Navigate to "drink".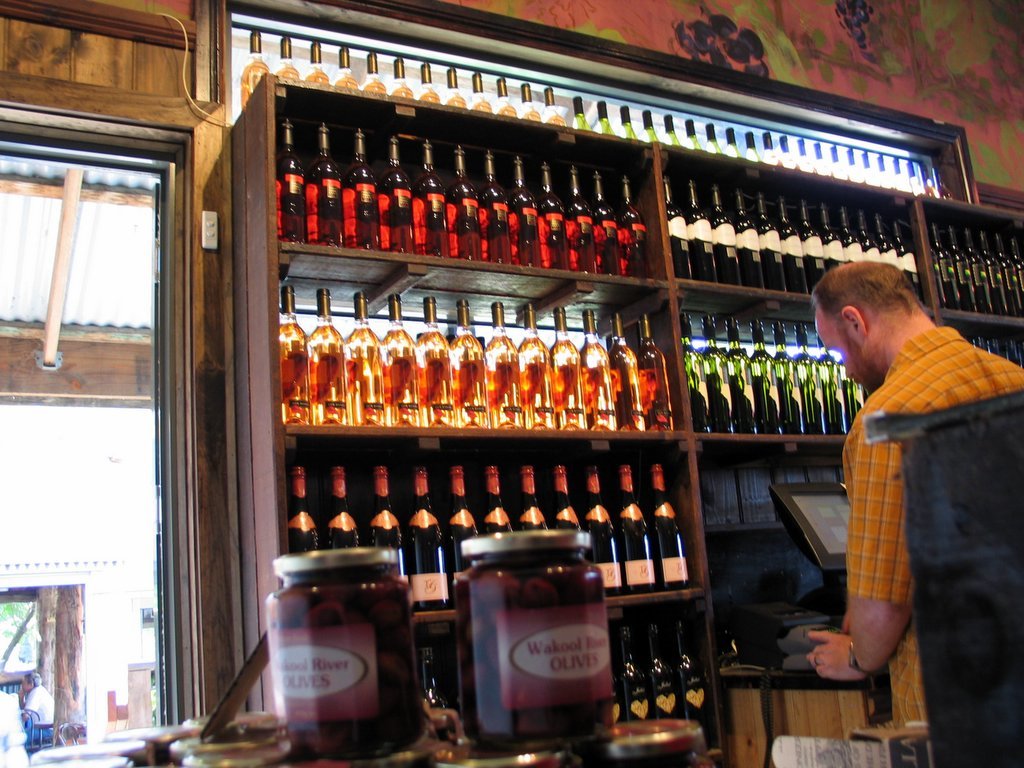
Navigation target: Rect(276, 320, 307, 423).
